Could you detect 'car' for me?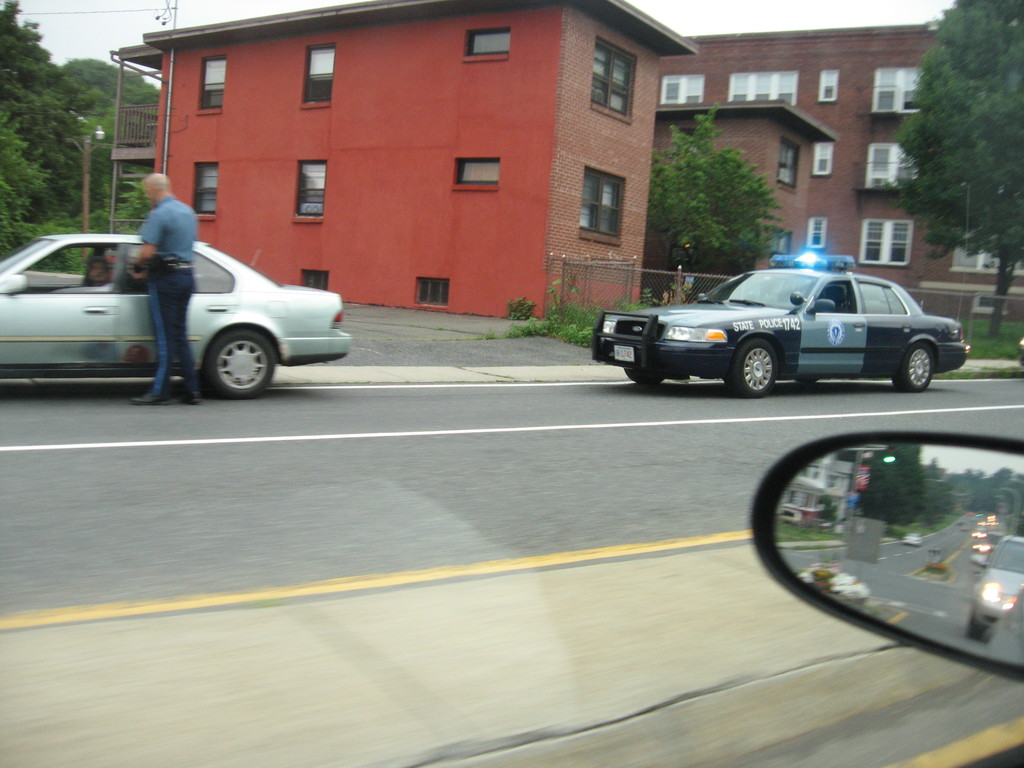
Detection result: detection(593, 254, 965, 400).
